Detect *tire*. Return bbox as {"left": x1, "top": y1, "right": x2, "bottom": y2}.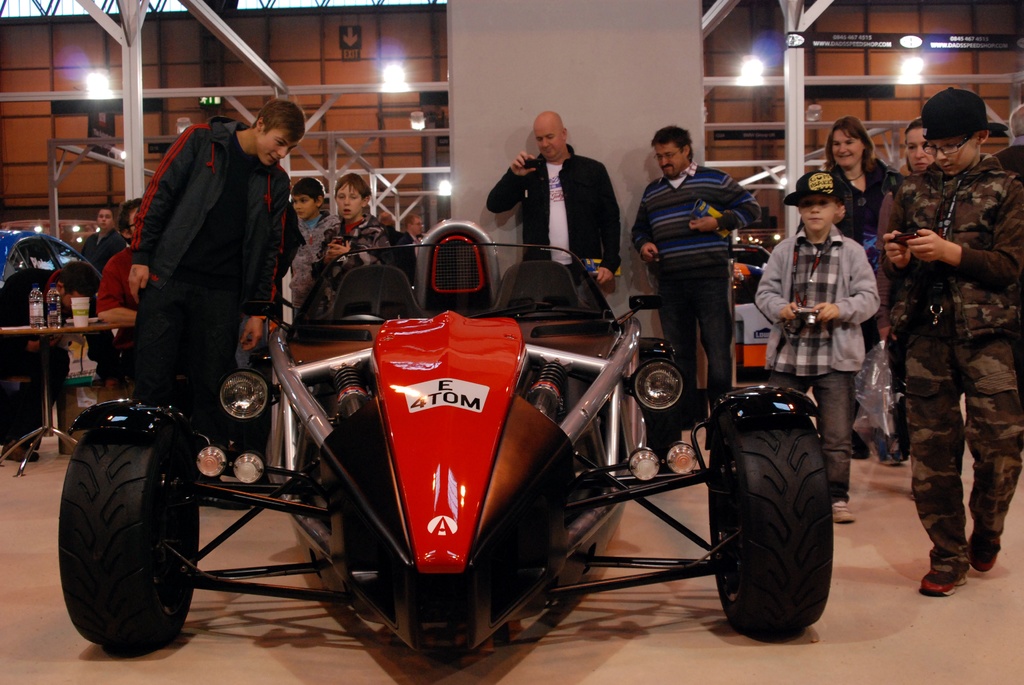
{"left": 646, "top": 407, "right": 681, "bottom": 478}.
